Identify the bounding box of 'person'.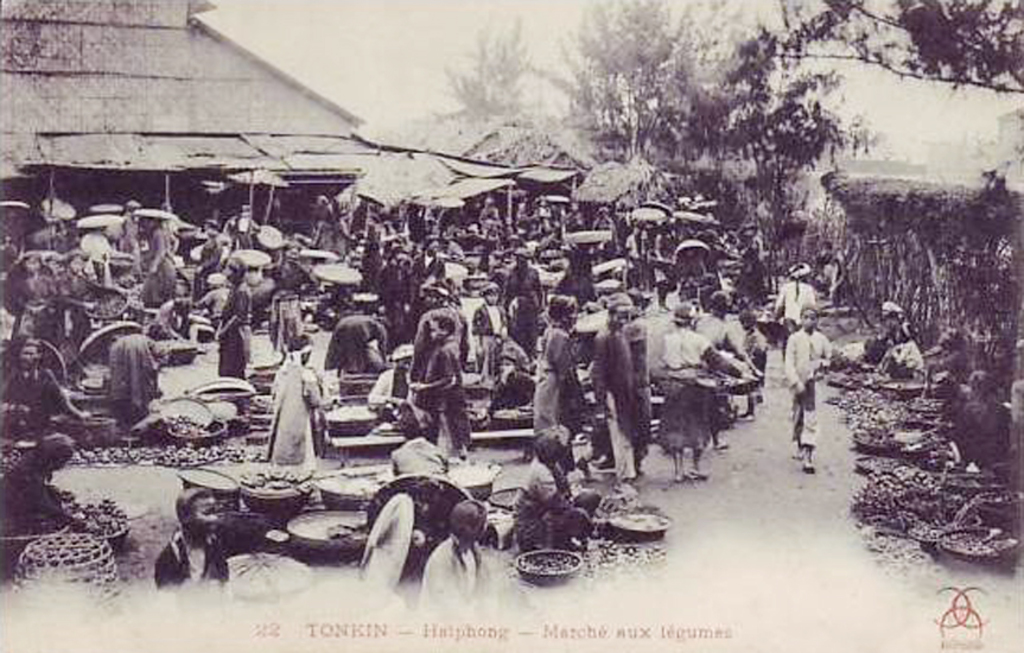
(596, 208, 623, 253).
